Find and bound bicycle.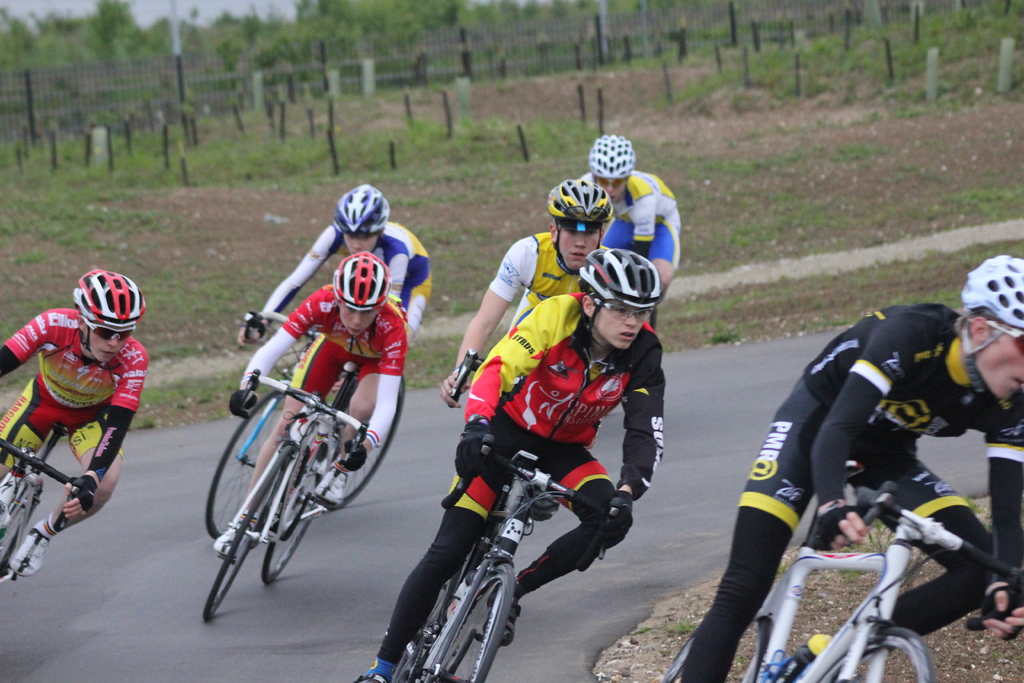
Bound: [450, 349, 480, 409].
